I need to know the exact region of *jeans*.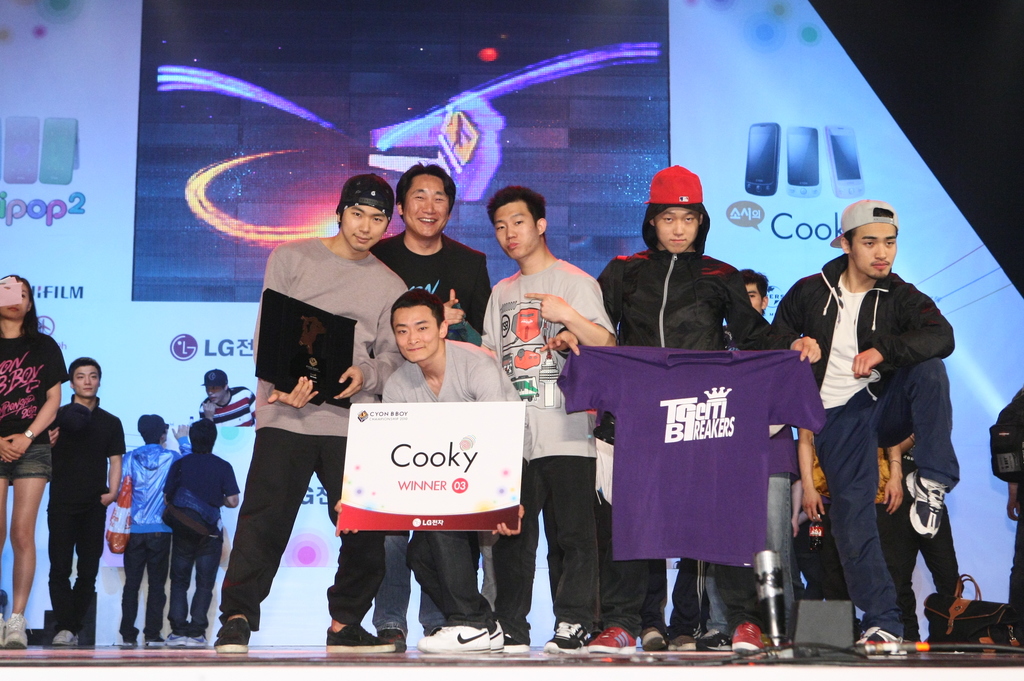
Region: <bbox>54, 487, 107, 631</bbox>.
